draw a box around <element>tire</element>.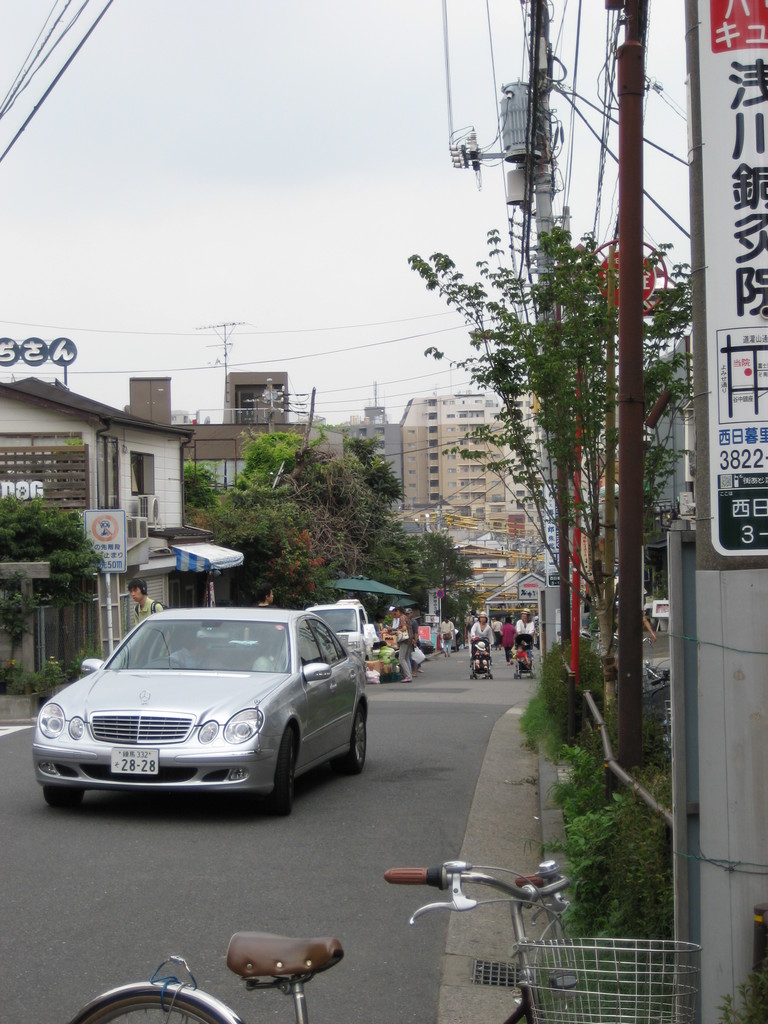
76,995,228,1023.
